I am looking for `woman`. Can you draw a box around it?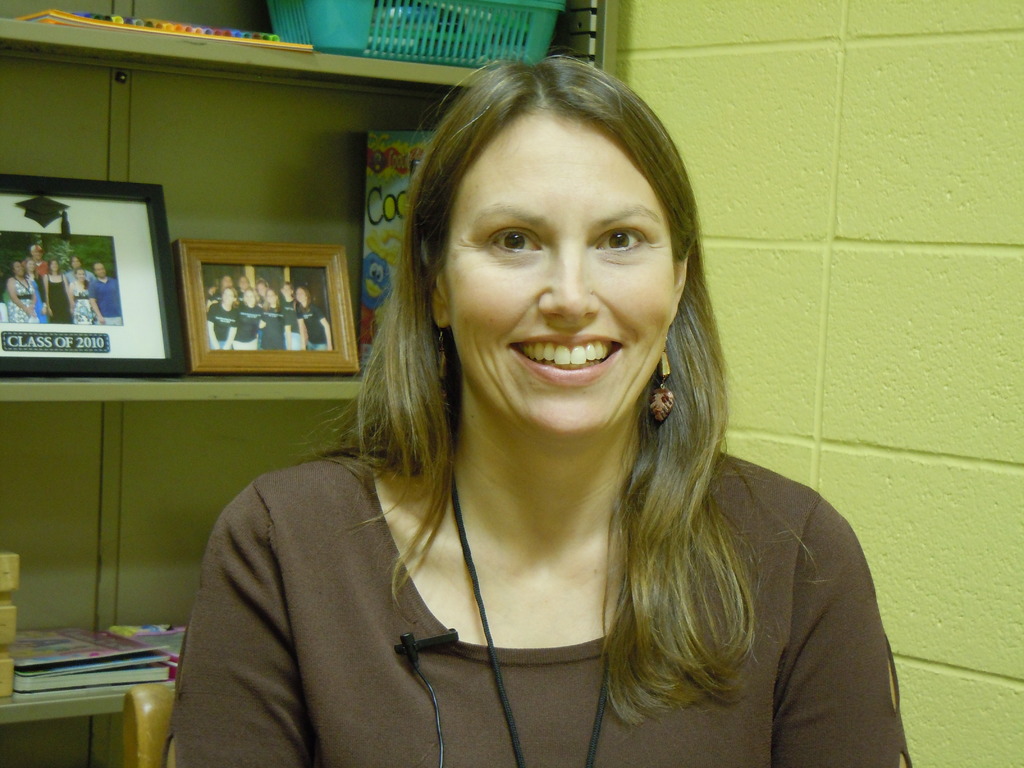
Sure, the bounding box is 70/262/95/332.
